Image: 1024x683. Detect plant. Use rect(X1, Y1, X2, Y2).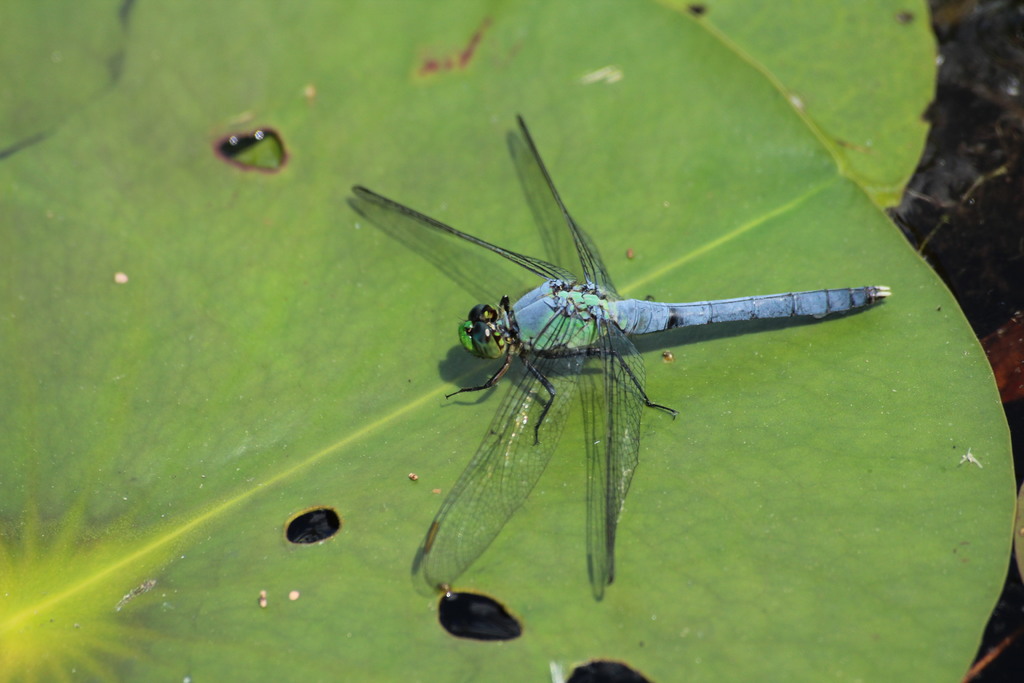
rect(4, 0, 1023, 682).
